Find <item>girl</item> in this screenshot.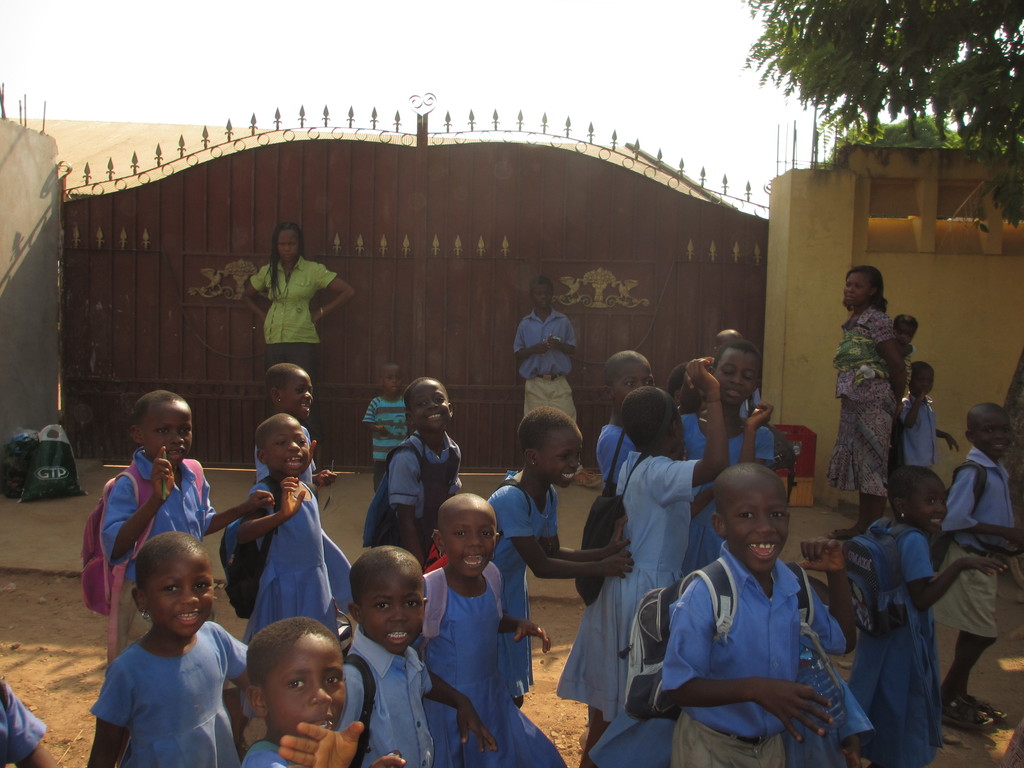
The bounding box for <item>girl</item> is (x1=424, y1=494, x2=569, y2=767).
